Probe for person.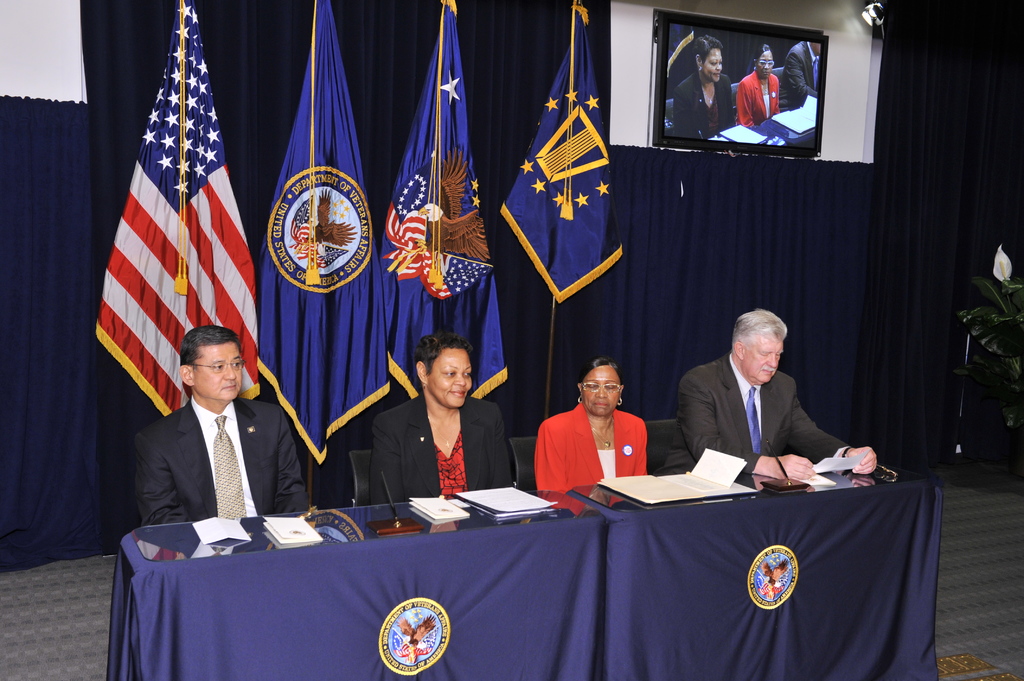
Probe result: [left=537, top=354, right=659, bottom=510].
